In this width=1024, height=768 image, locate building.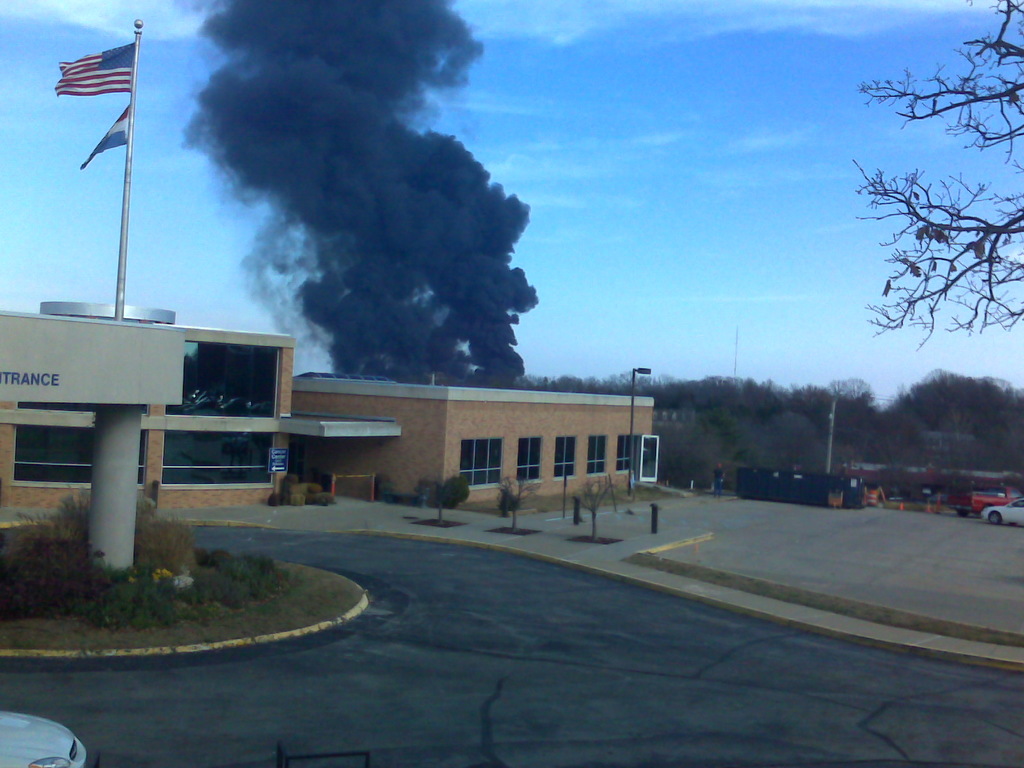
Bounding box: 0 305 653 575.
